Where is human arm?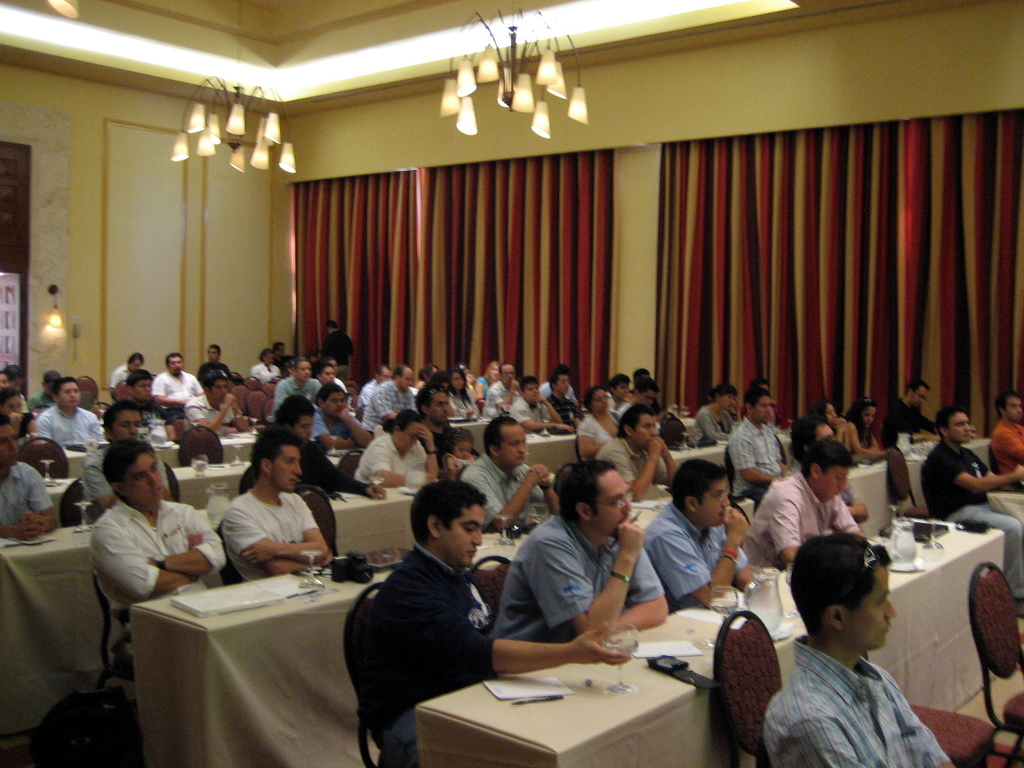
bbox=(372, 384, 399, 422).
